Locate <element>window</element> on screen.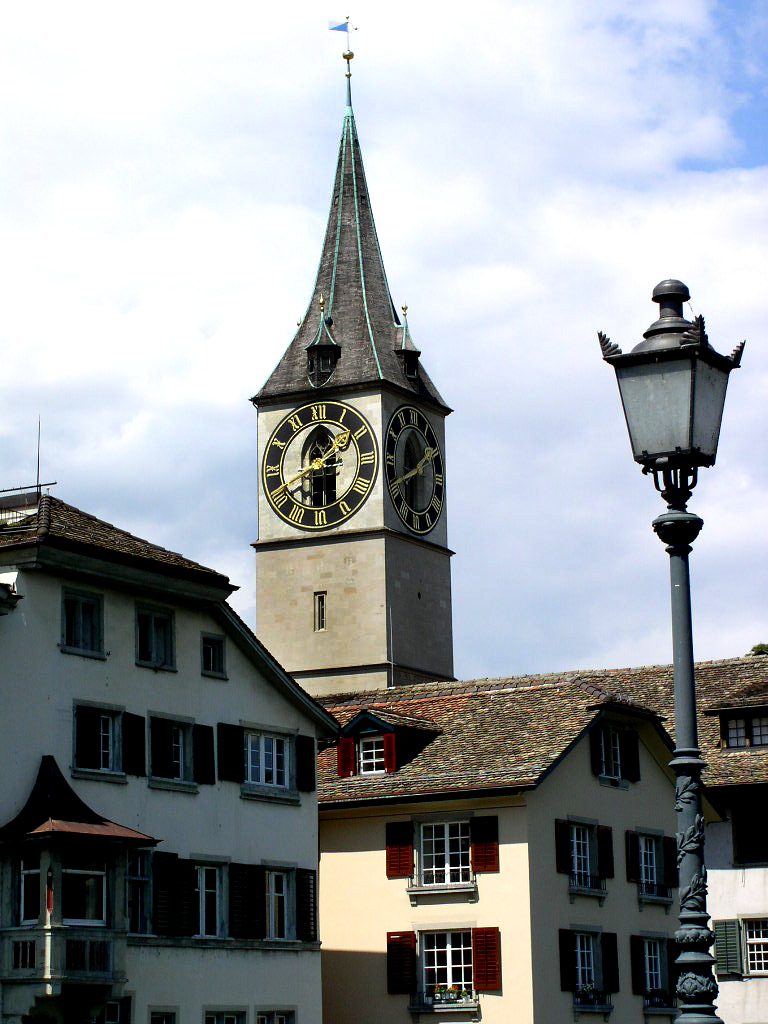
On screen at x1=380 y1=816 x2=497 y2=897.
